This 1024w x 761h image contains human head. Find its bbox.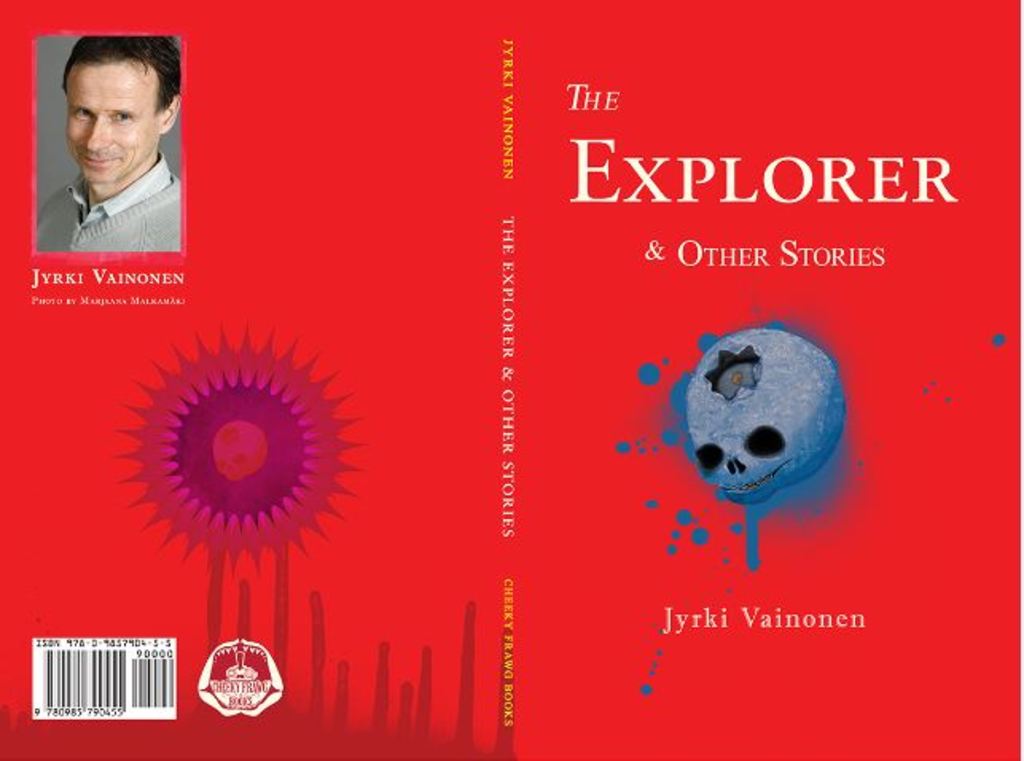
[left=49, top=24, right=177, bottom=186].
